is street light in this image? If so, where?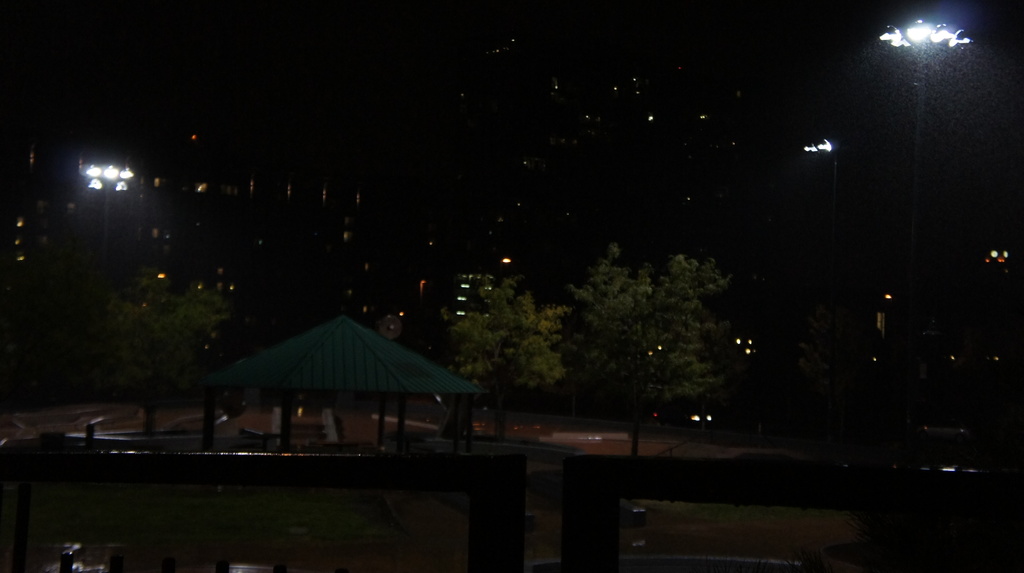
Yes, at [84,159,134,284].
